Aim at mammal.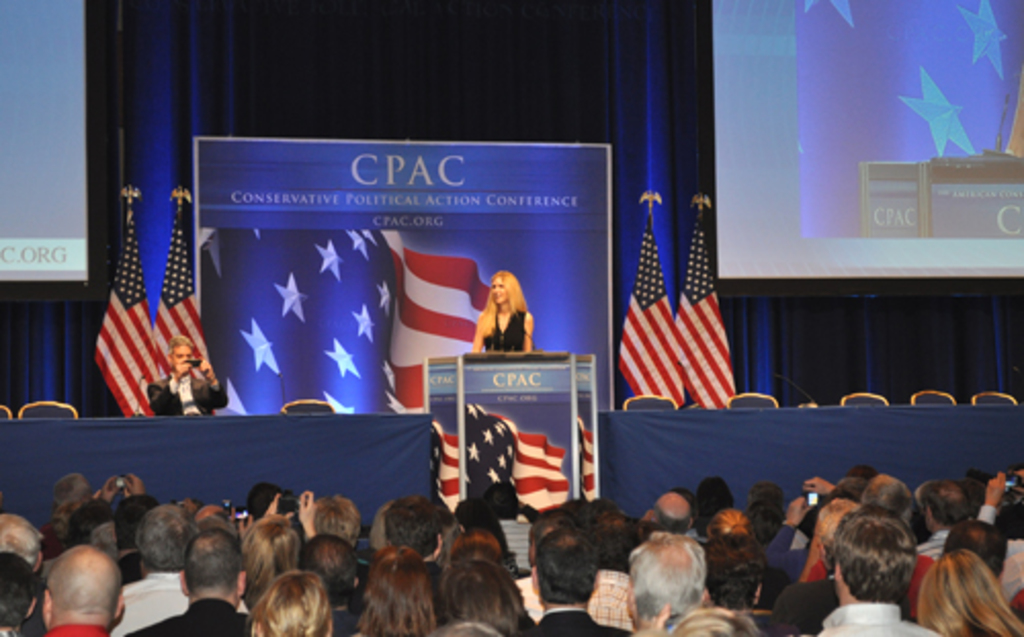
Aimed at box(473, 270, 535, 352).
